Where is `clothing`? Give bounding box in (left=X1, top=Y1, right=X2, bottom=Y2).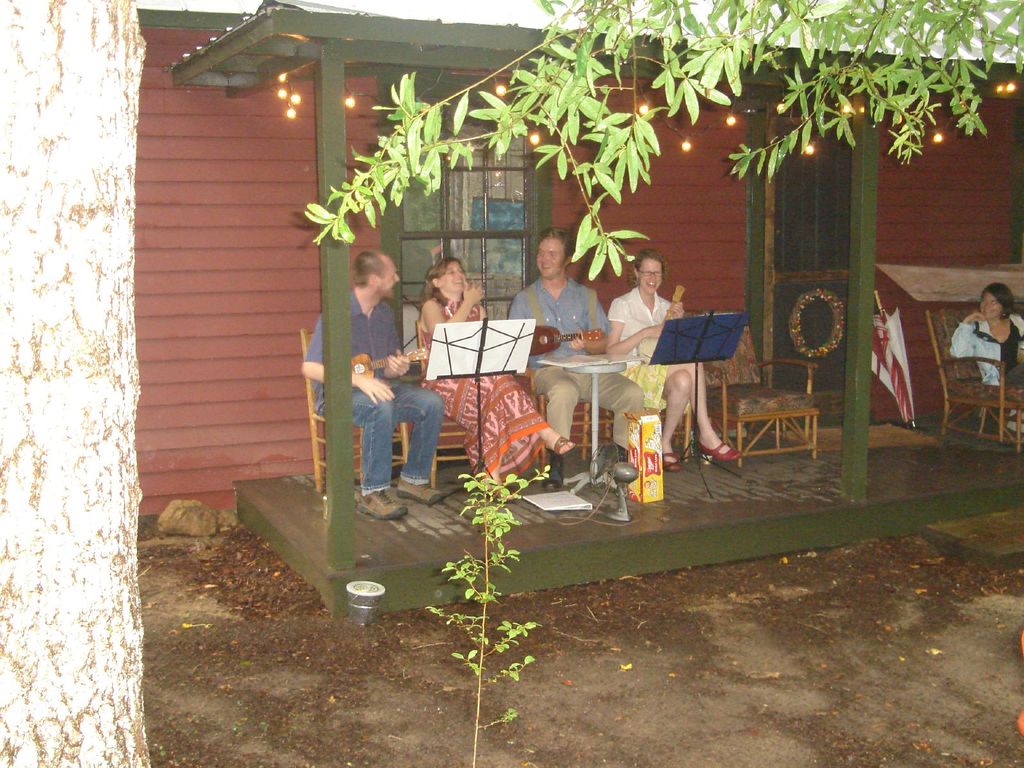
(left=405, top=284, right=548, bottom=500).
